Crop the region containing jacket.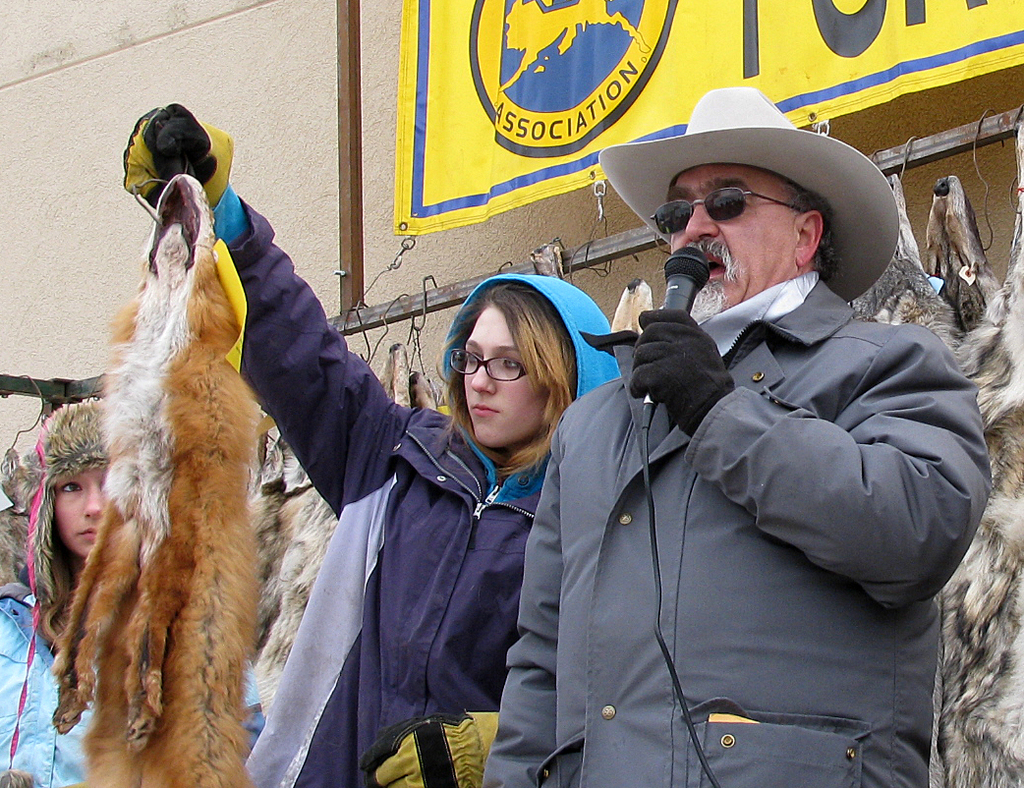
Crop region: x1=148, y1=98, x2=640, y2=787.
